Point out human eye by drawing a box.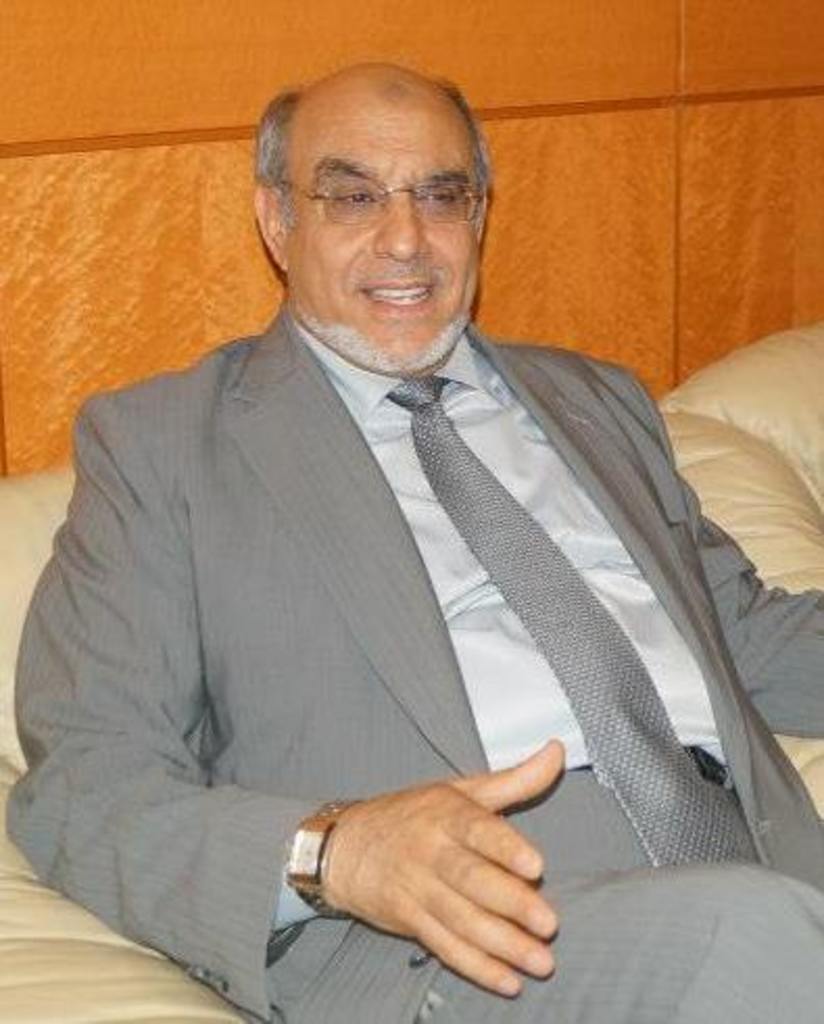
box(334, 177, 382, 213).
